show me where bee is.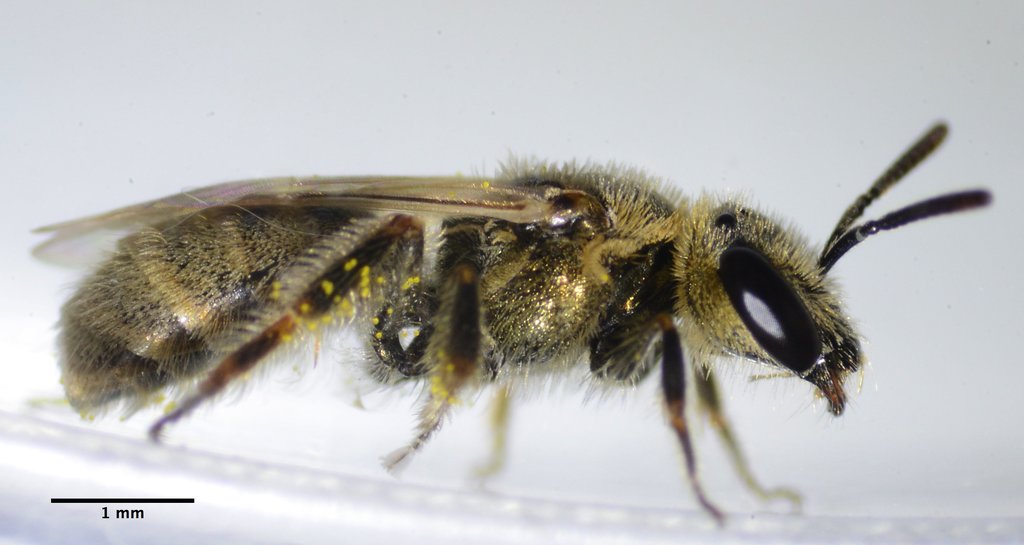
bee is at 32/116/982/514.
